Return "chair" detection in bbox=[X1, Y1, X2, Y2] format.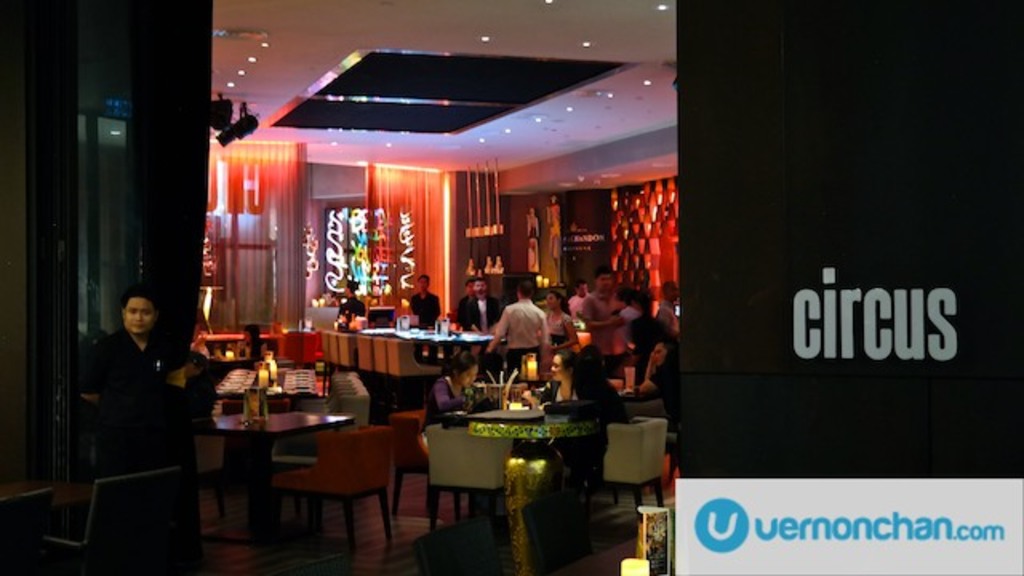
bbox=[595, 413, 667, 523].
